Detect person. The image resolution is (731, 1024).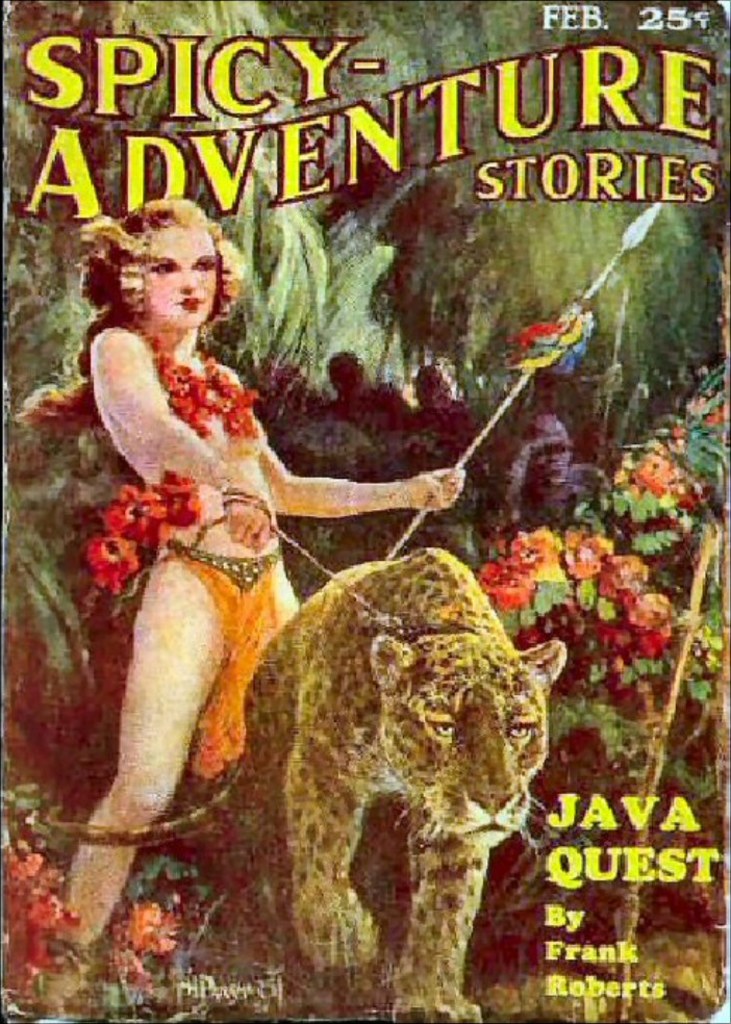
<region>61, 199, 498, 991</region>.
